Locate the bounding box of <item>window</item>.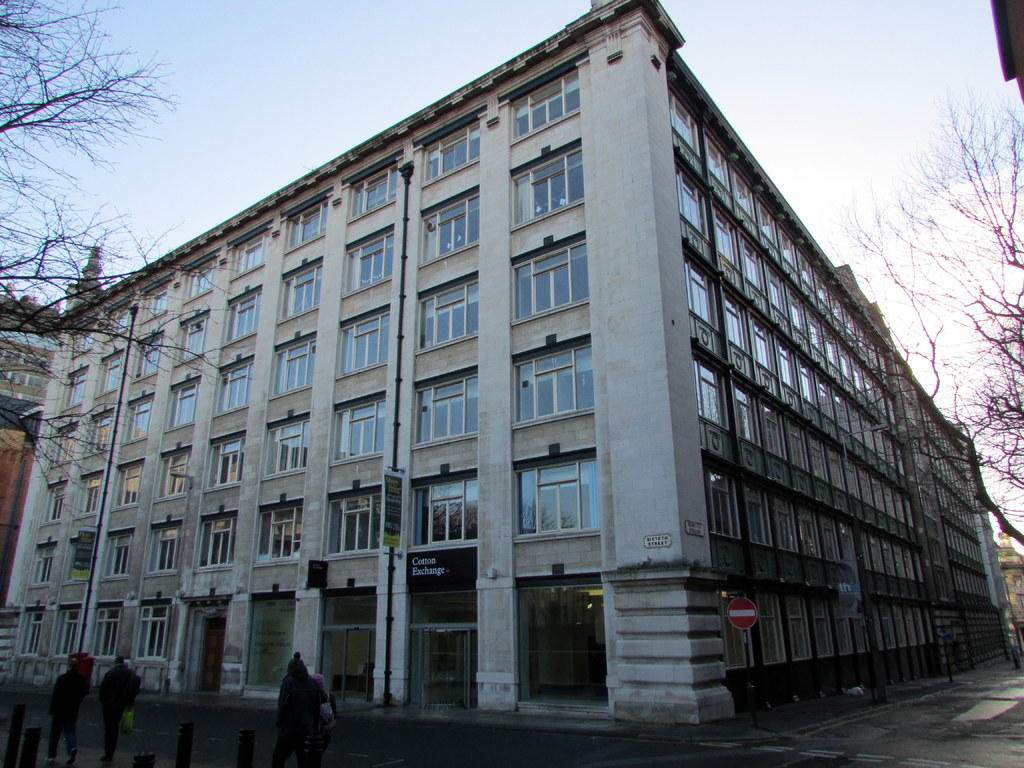
Bounding box: box=[242, 593, 299, 694].
